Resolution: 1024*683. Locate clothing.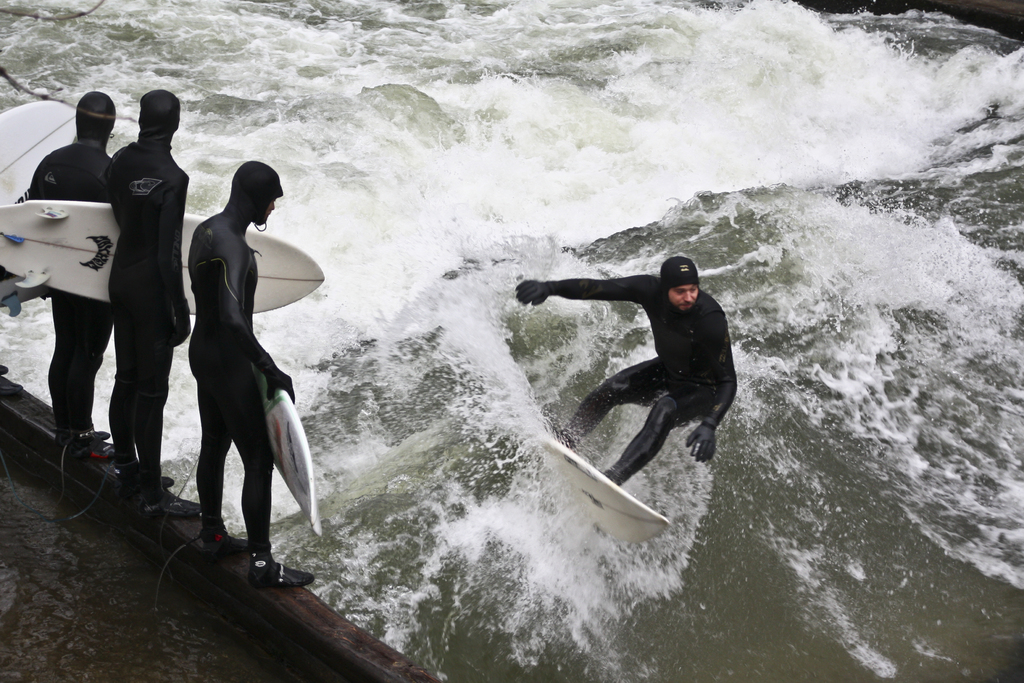
x1=535 y1=274 x2=739 y2=487.
